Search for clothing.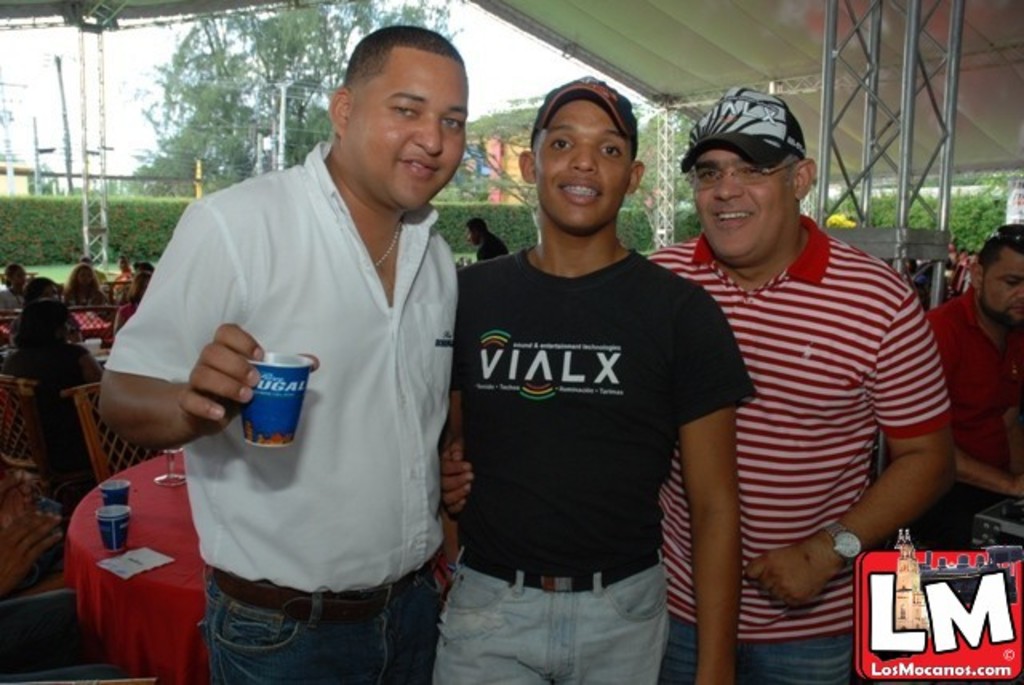
Found at region(128, 109, 469, 640).
